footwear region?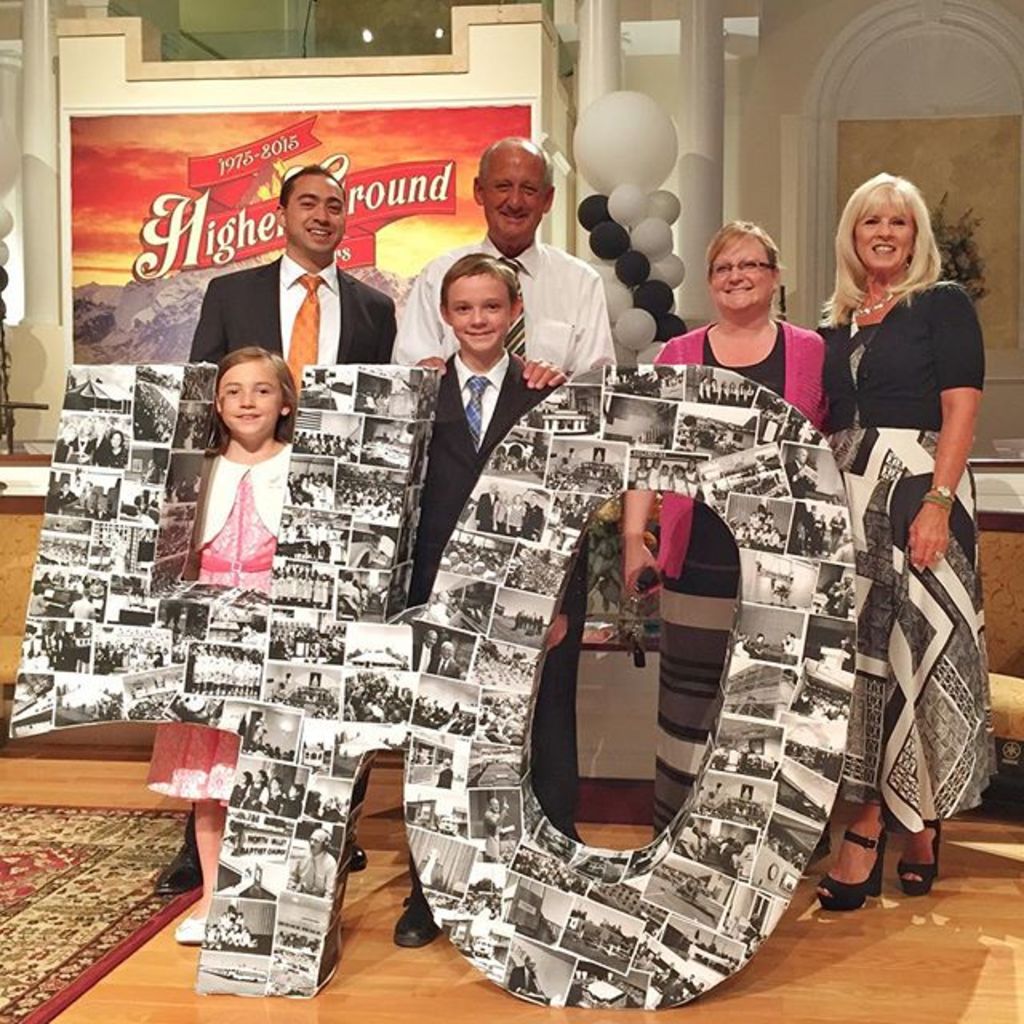
<bbox>168, 910, 205, 939</bbox>
